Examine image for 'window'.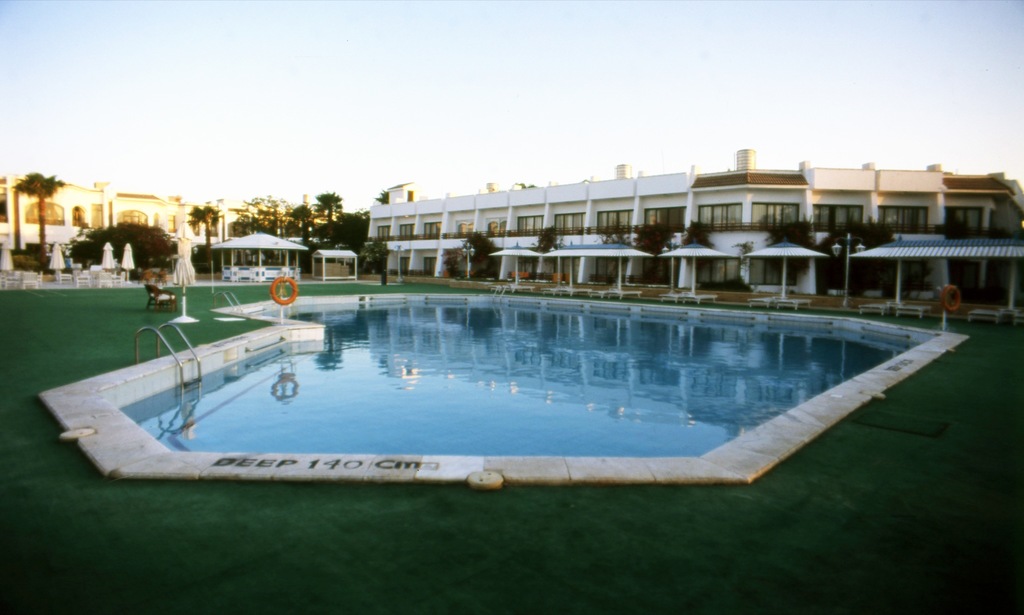
Examination result: bbox=[876, 208, 924, 231].
